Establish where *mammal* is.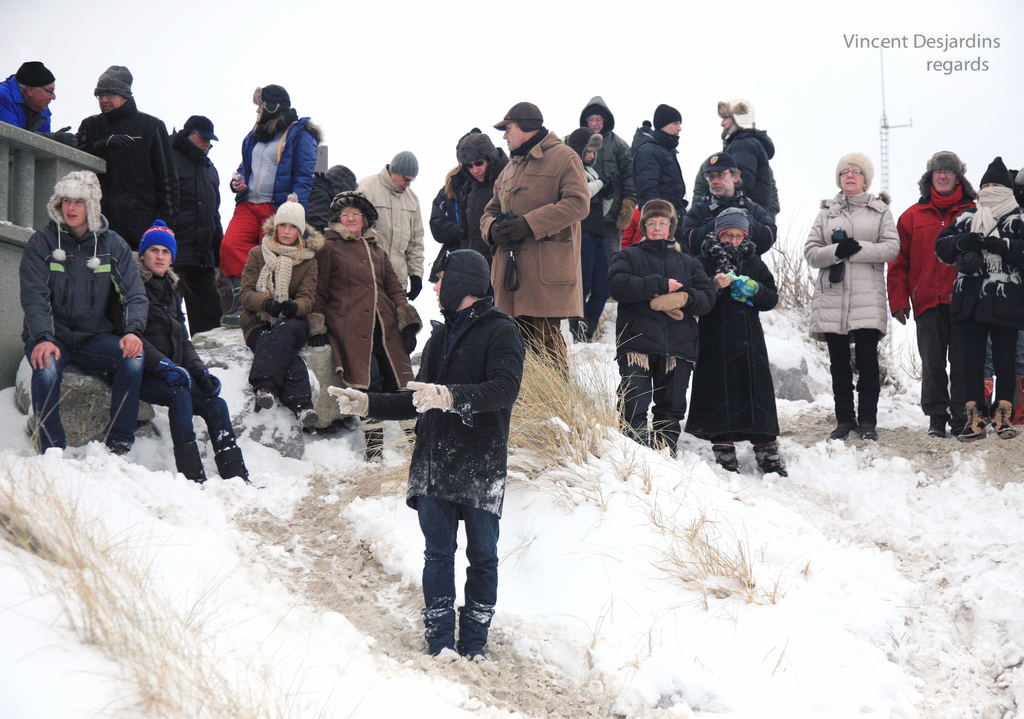
Established at 427,124,508,307.
